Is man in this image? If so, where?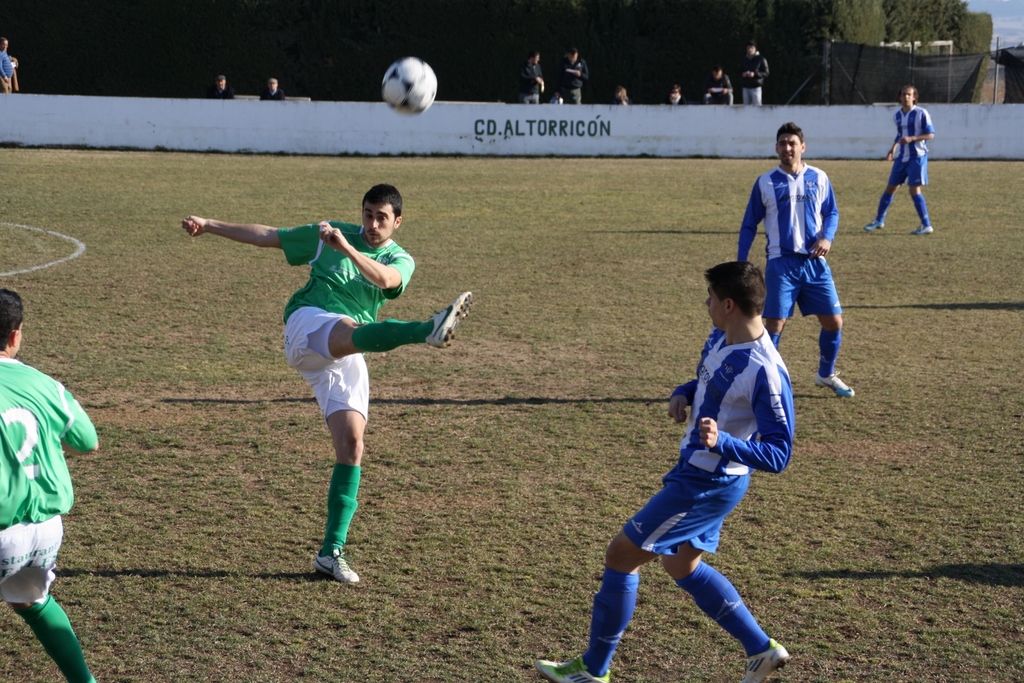
Yes, at bbox=[257, 75, 285, 100].
